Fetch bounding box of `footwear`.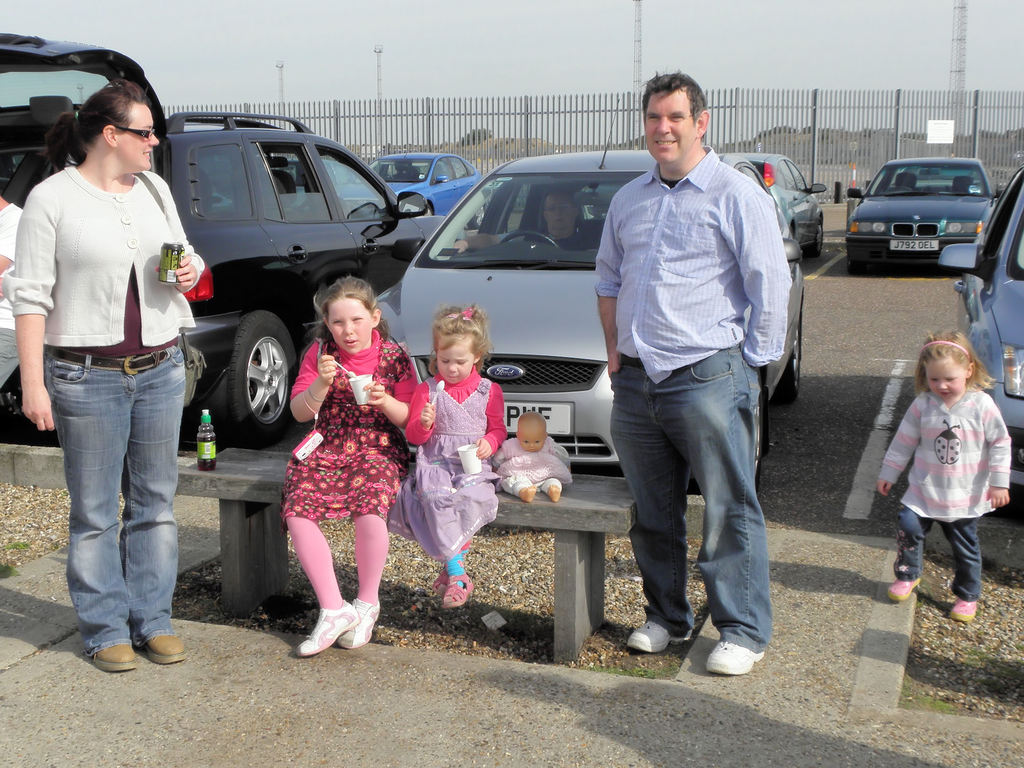
Bbox: x1=625, y1=611, x2=685, y2=659.
